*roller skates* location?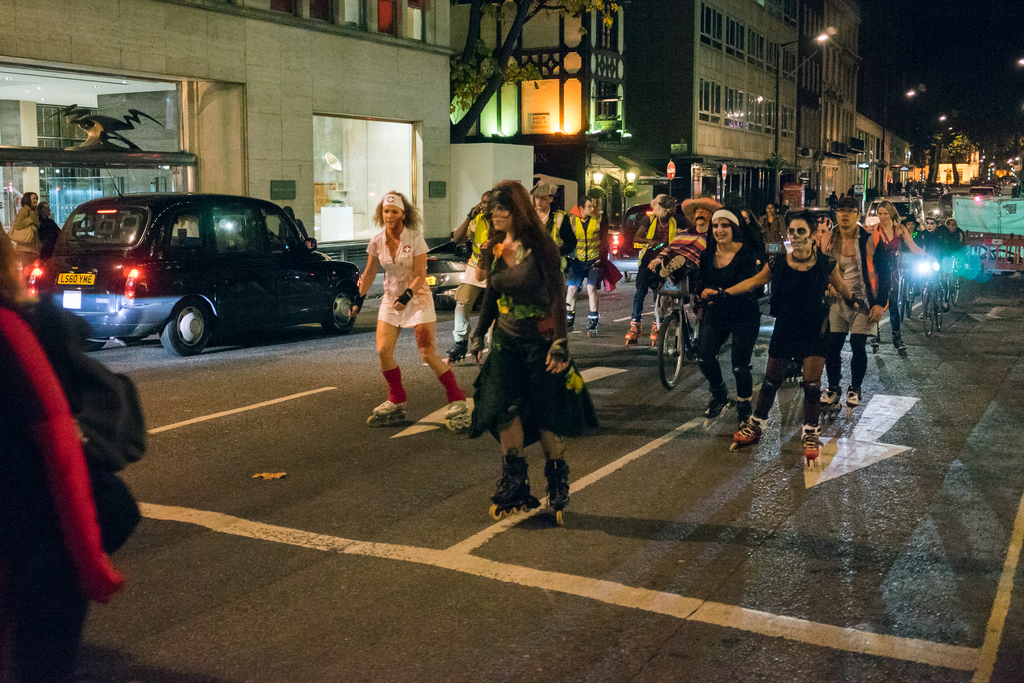
444/397/471/433
